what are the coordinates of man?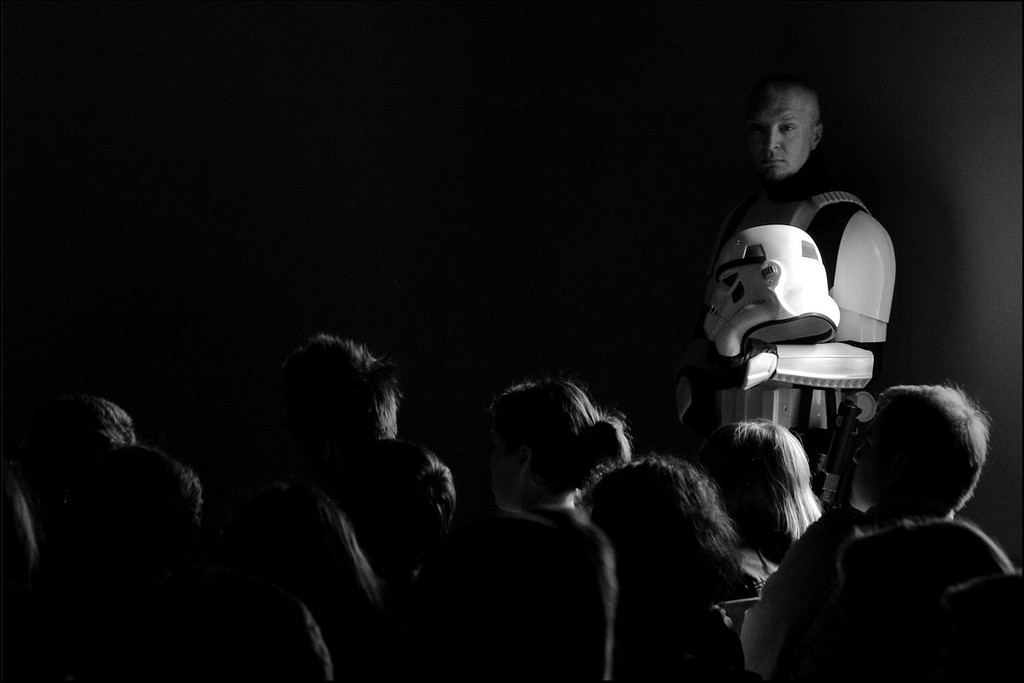
(left=684, top=93, right=909, bottom=505).
